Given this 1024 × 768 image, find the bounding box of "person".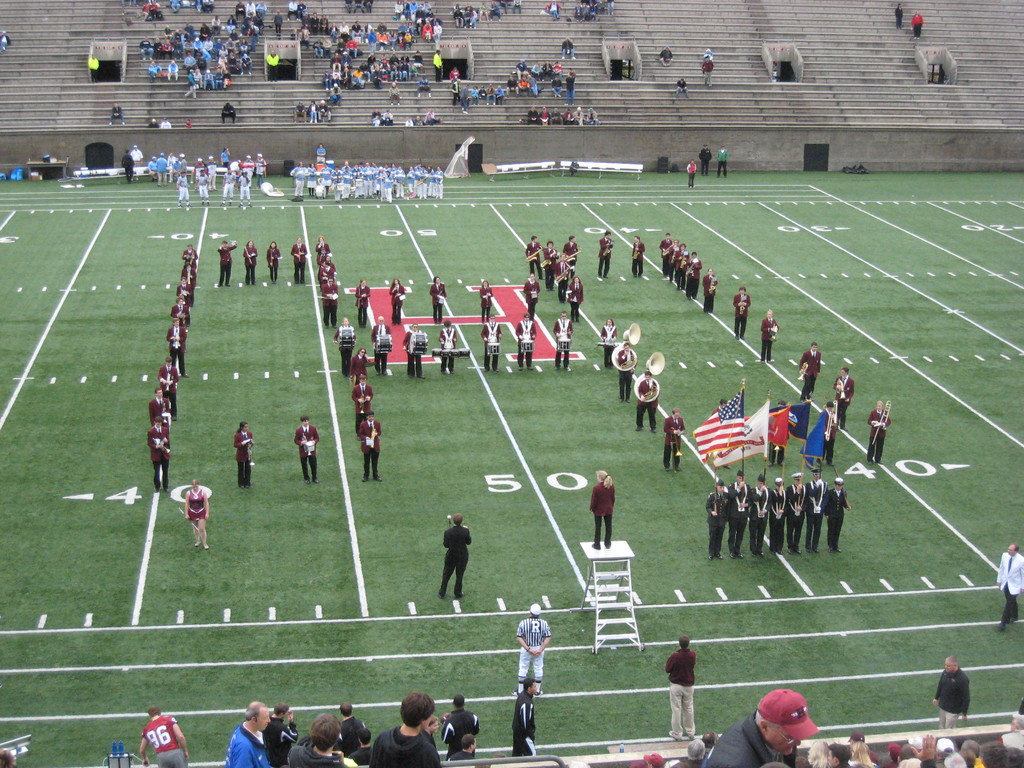
region(666, 637, 699, 744).
